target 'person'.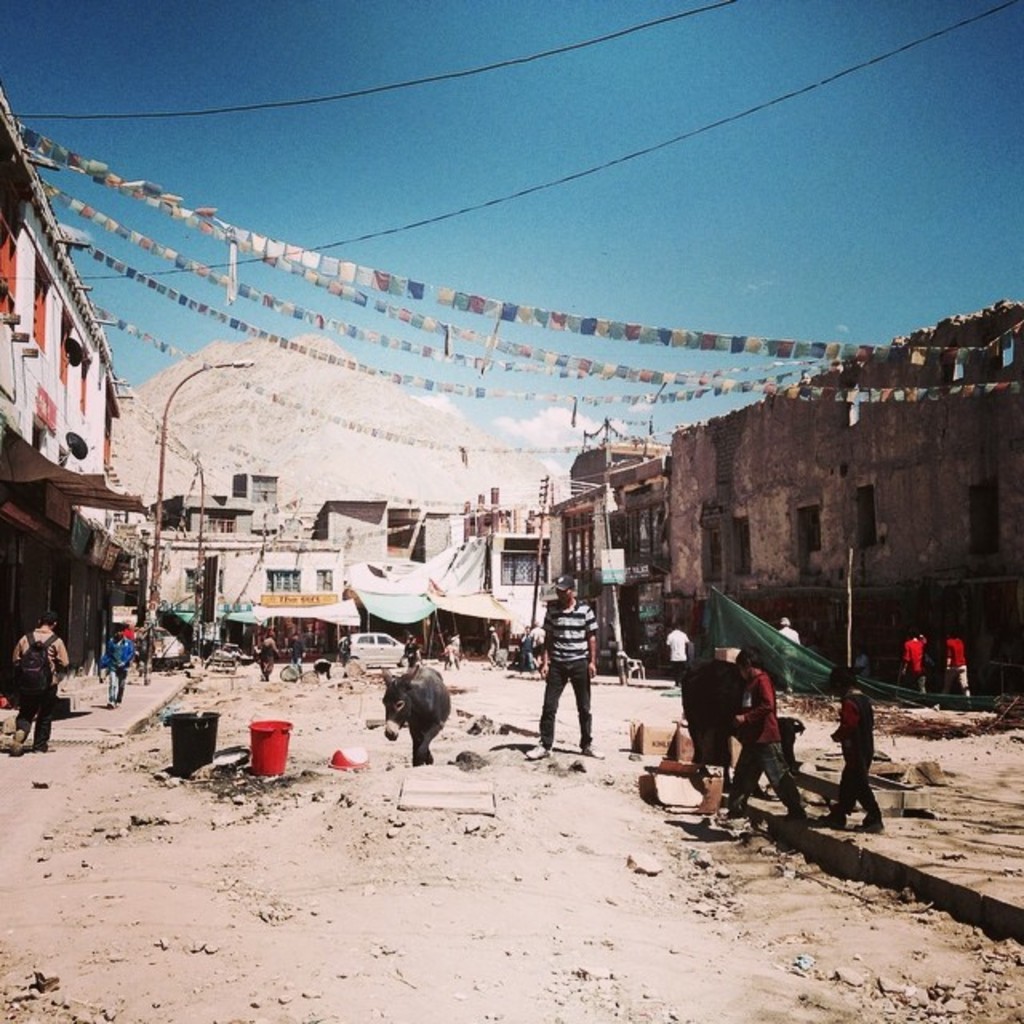
Target region: x1=536 y1=581 x2=610 y2=763.
